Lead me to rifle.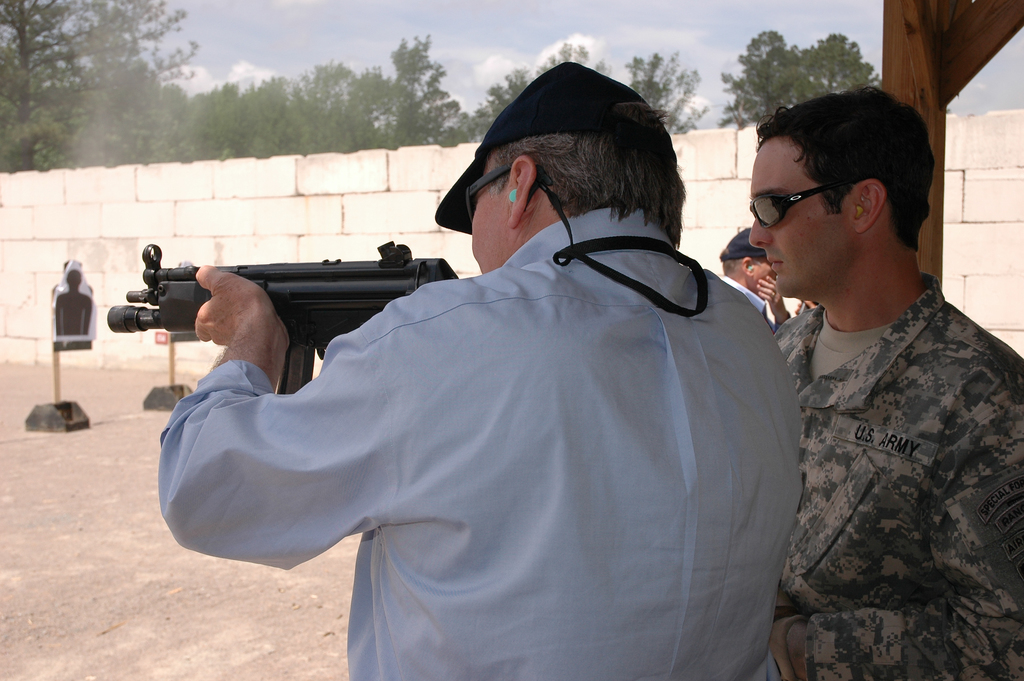
Lead to <box>113,245,454,393</box>.
